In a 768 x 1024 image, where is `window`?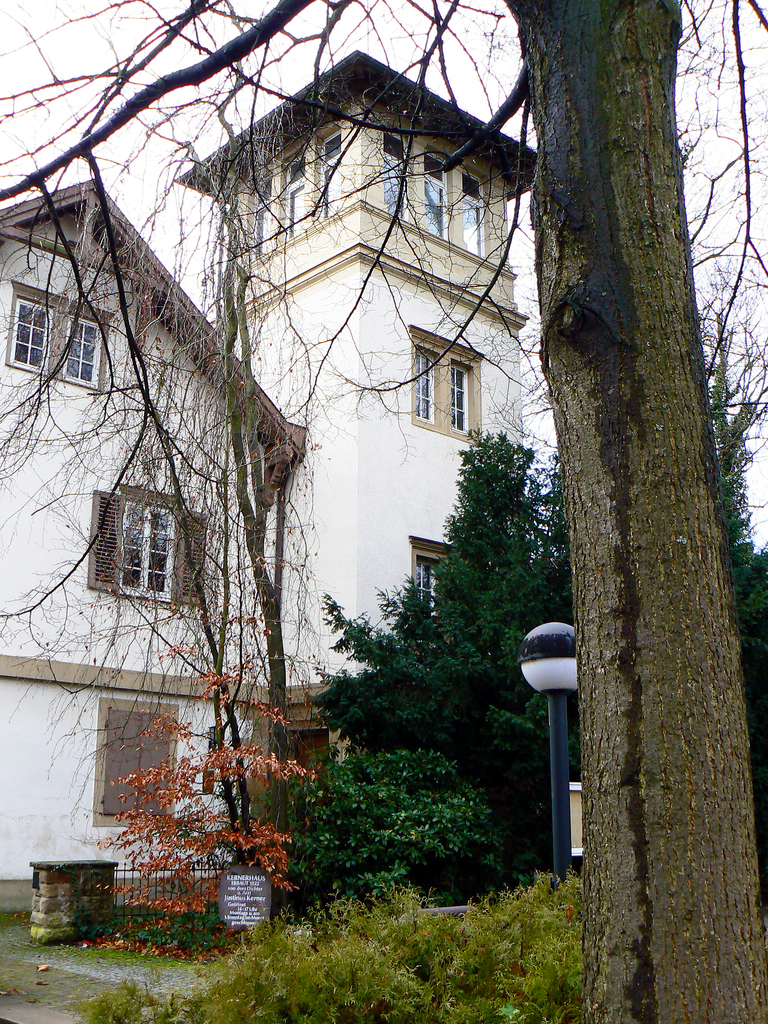
BBox(424, 150, 446, 241).
